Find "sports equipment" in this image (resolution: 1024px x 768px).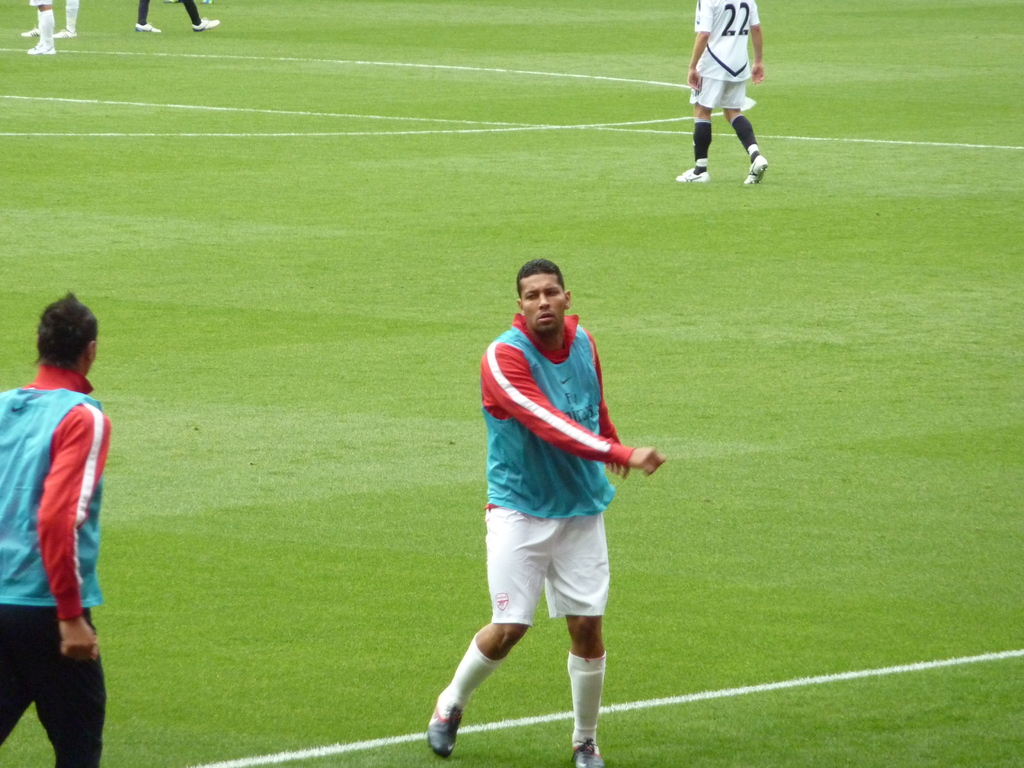
194,19,223,32.
